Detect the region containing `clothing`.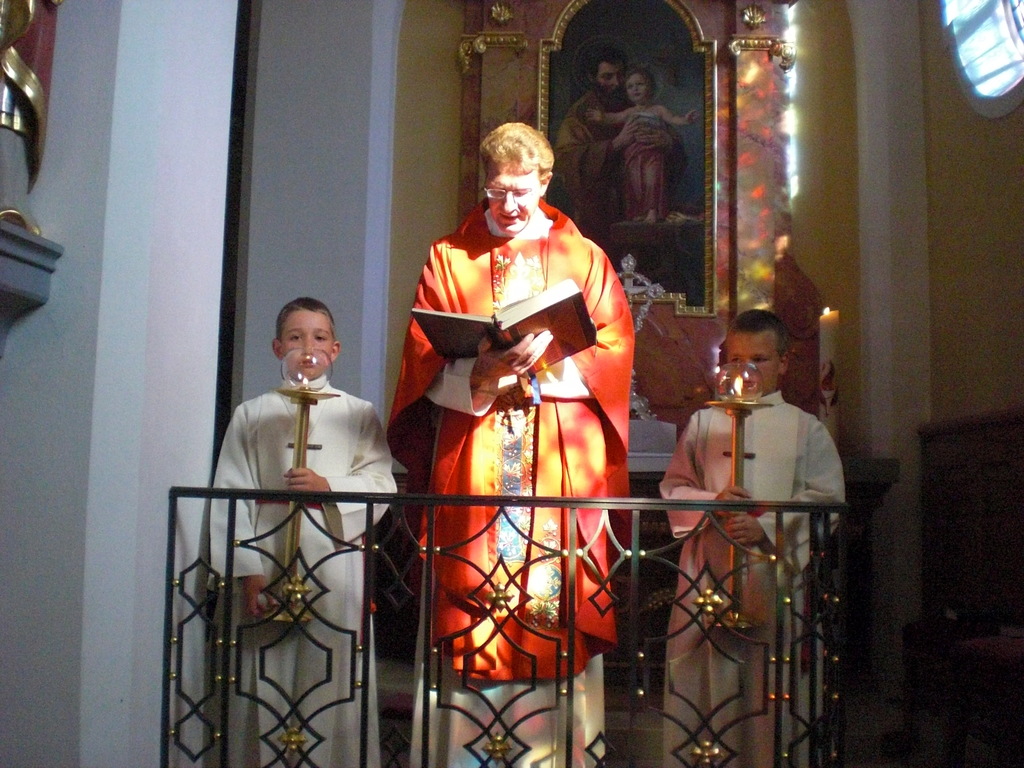
[564, 90, 691, 270].
